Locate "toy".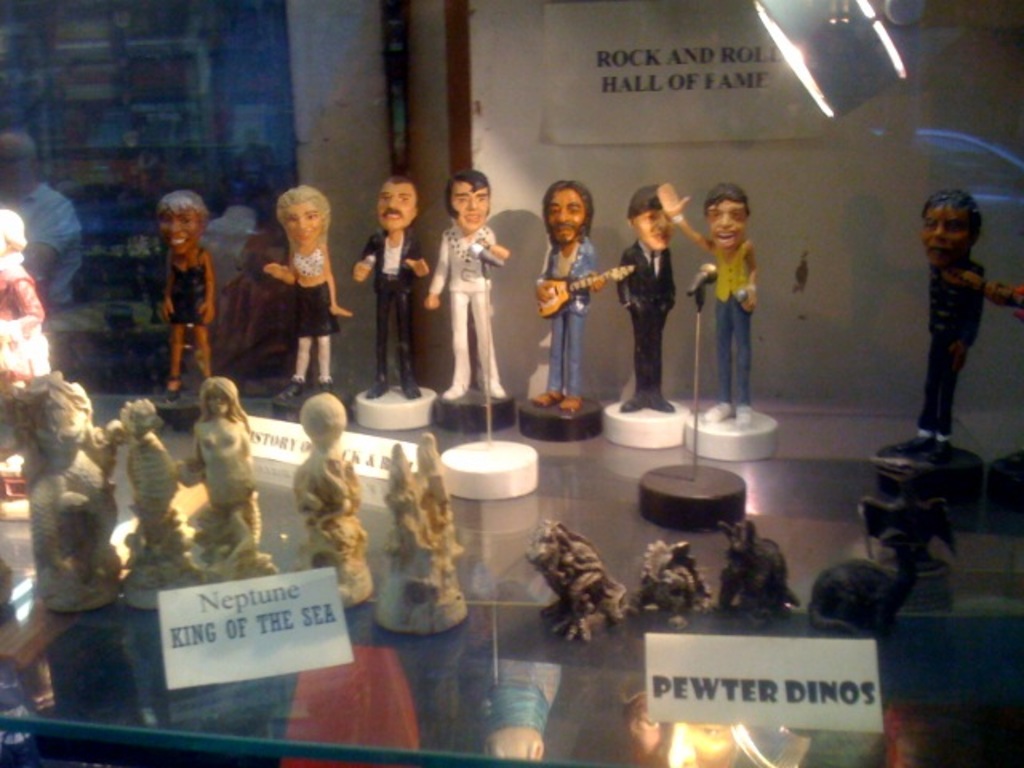
Bounding box: rect(520, 181, 610, 443).
